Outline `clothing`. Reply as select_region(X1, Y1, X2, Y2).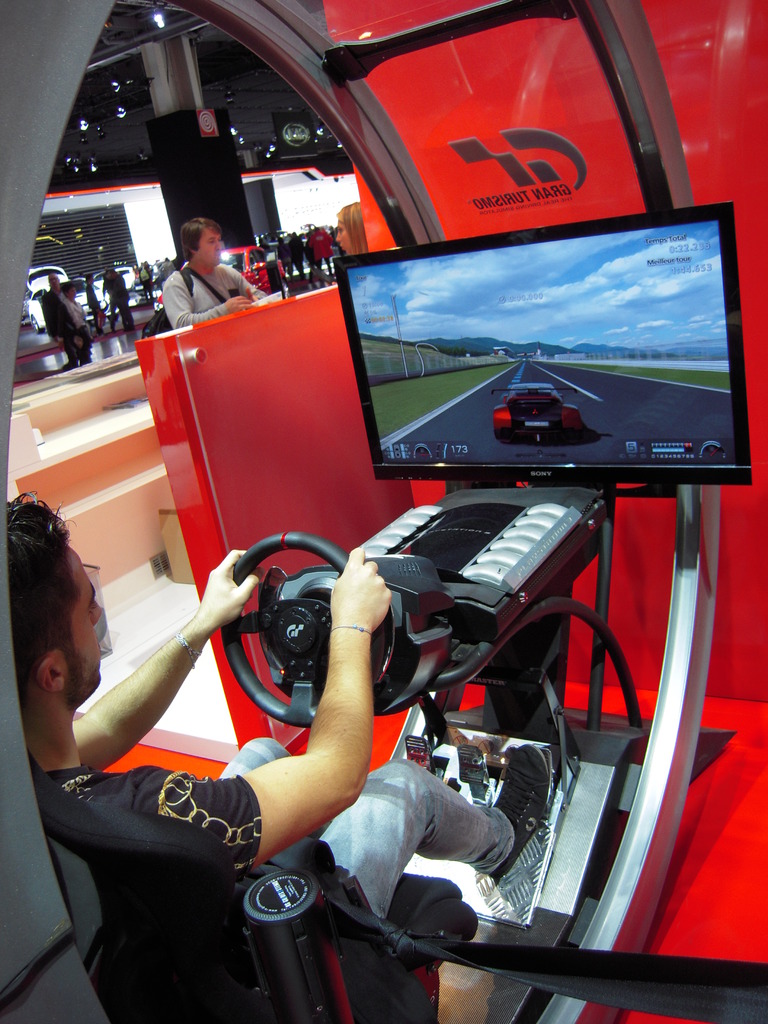
select_region(109, 273, 137, 333).
